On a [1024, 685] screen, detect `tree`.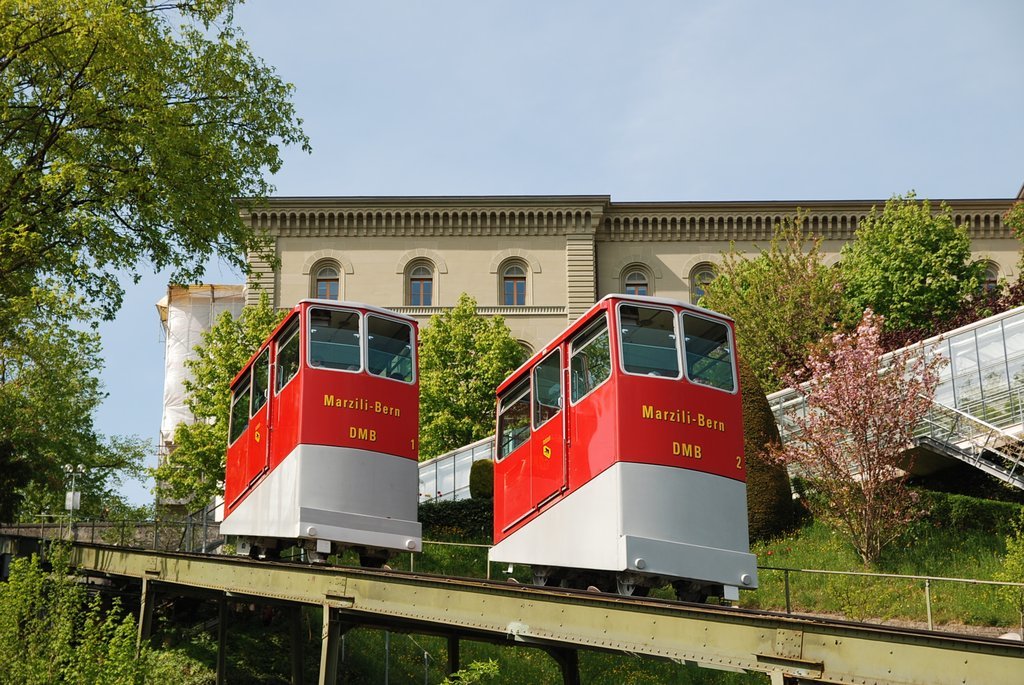
0/362/132/529.
